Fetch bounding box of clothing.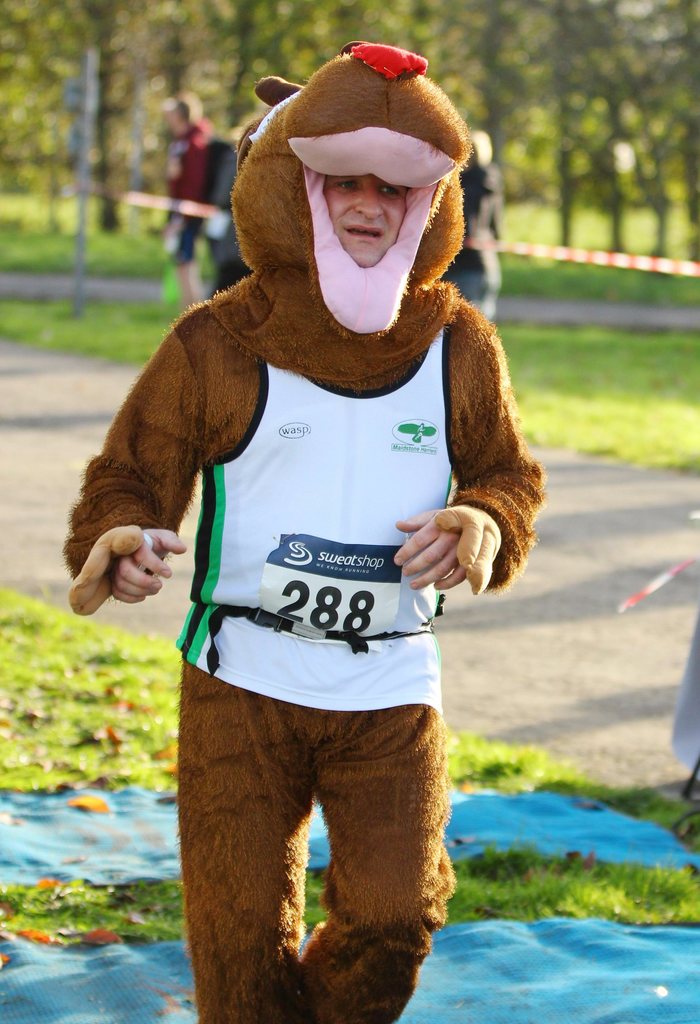
Bbox: left=164, top=116, right=209, bottom=271.
